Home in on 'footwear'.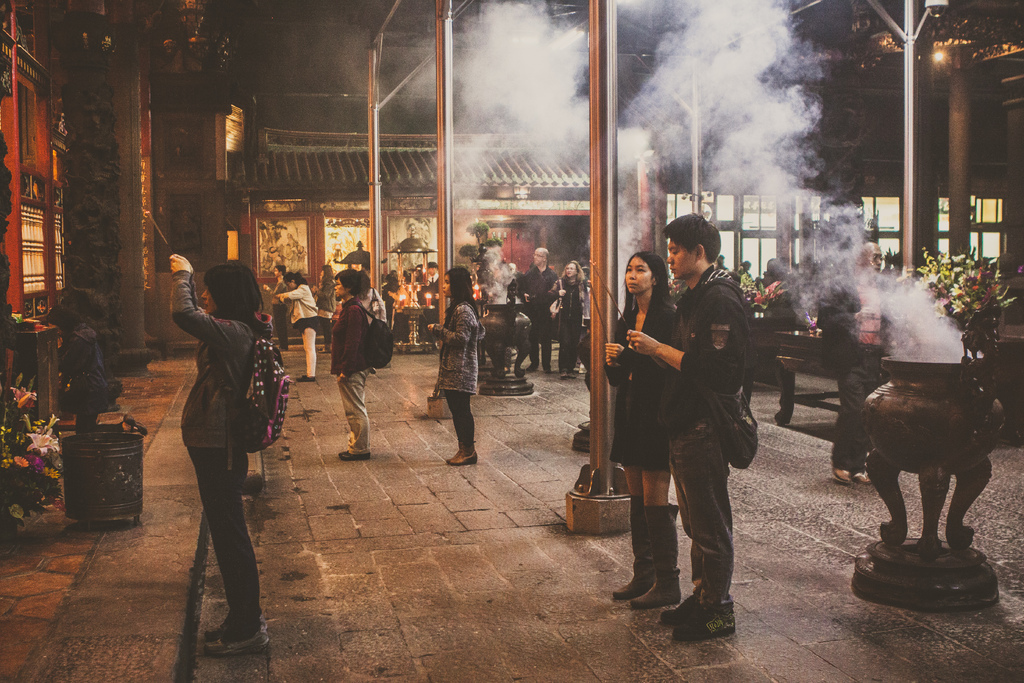
Homed in at select_region(340, 448, 374, 460).
